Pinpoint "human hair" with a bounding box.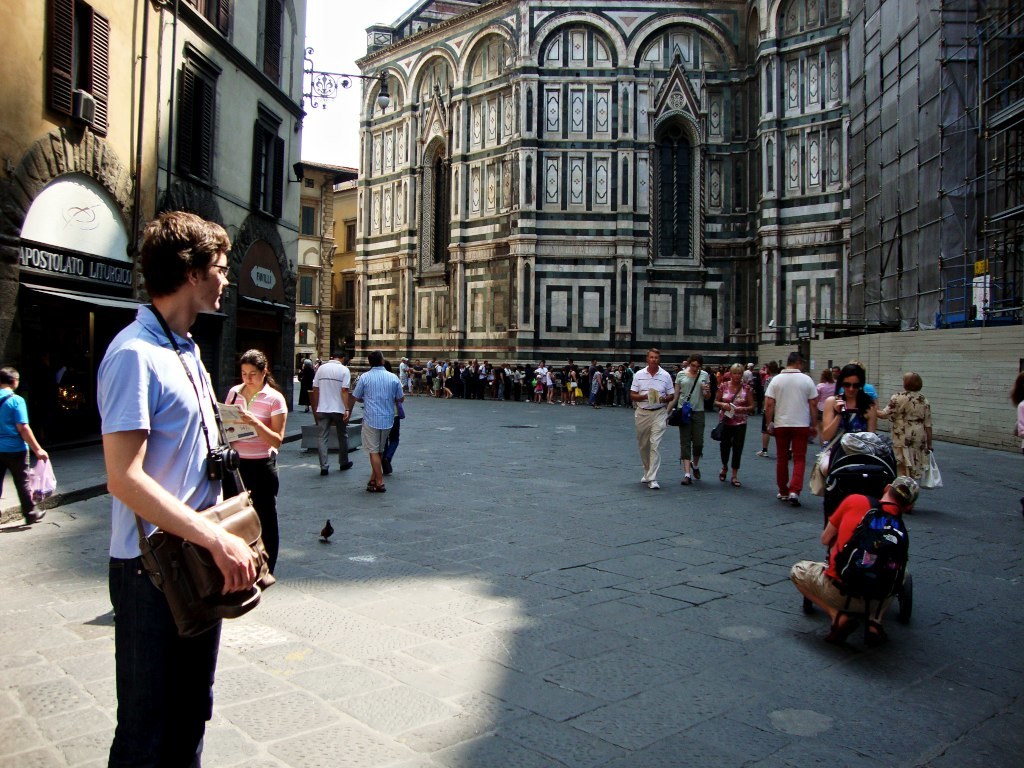
{"x1": 689, "y1": 352, "x2": 704, "y2": 367}.
